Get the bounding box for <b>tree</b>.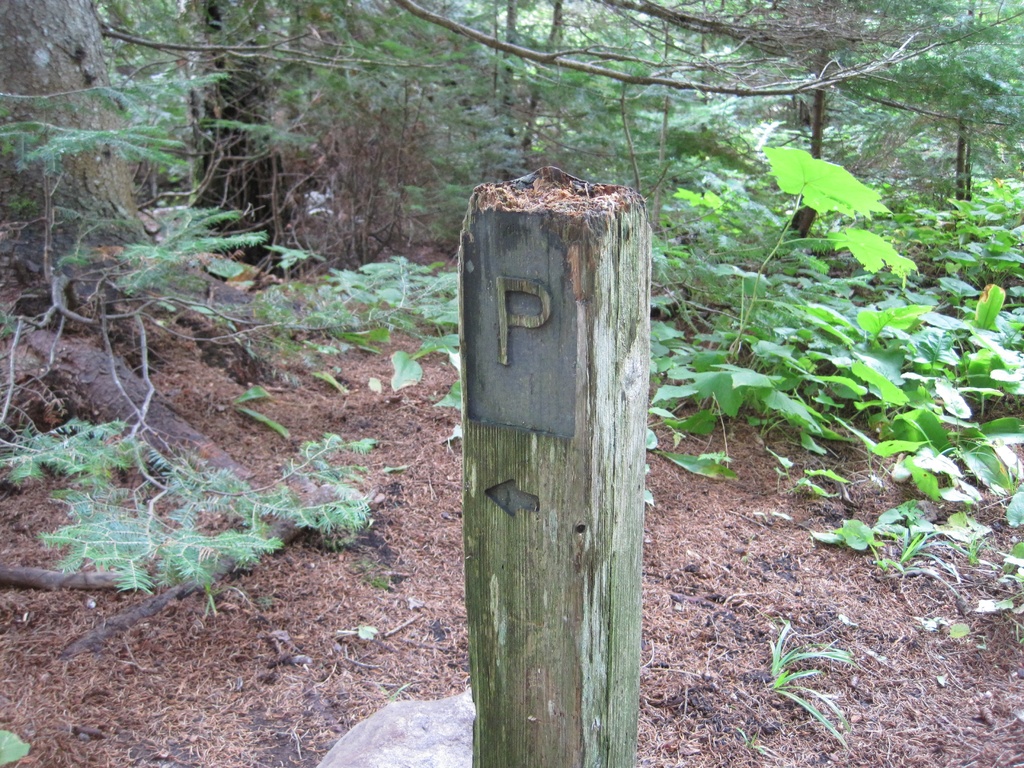
x1=310 y1=0 x2=1023 y2=326.
